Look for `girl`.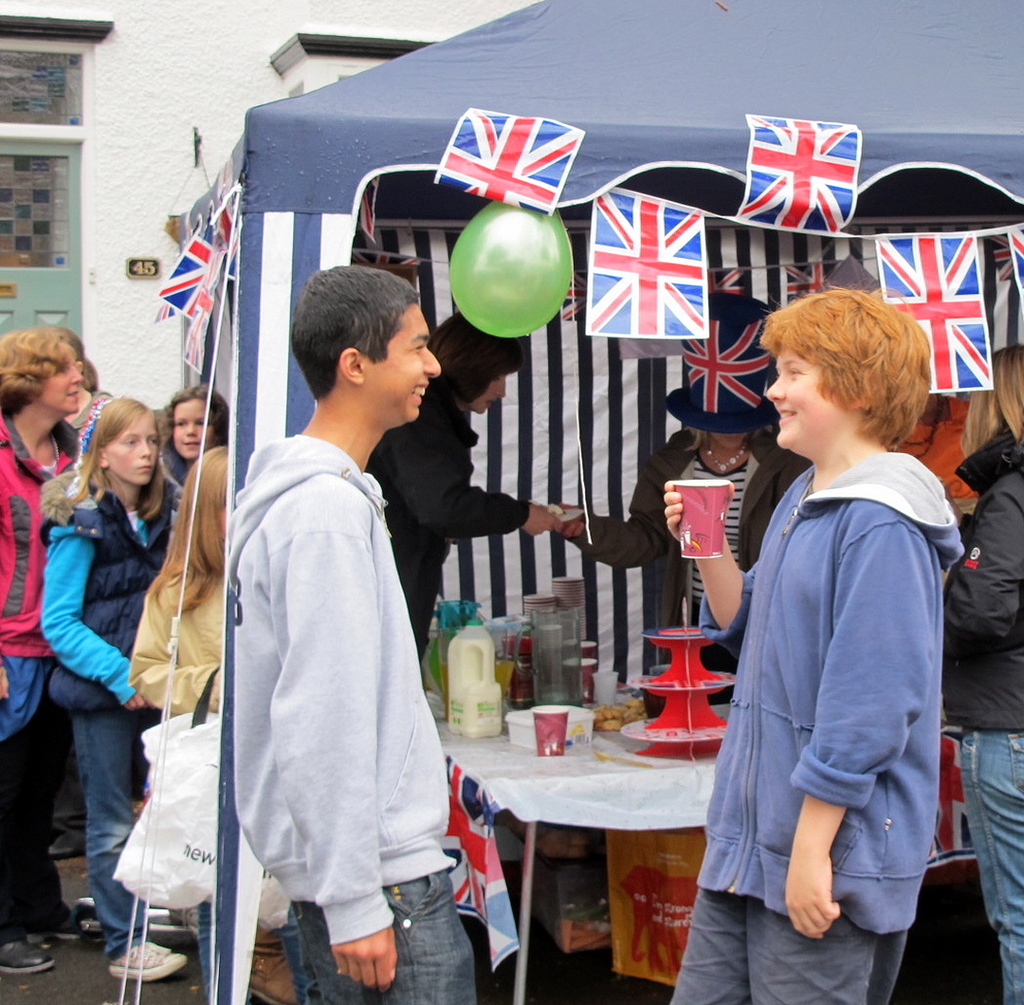
Found: [x1=168, y1=384, x2=228, y2=478].
